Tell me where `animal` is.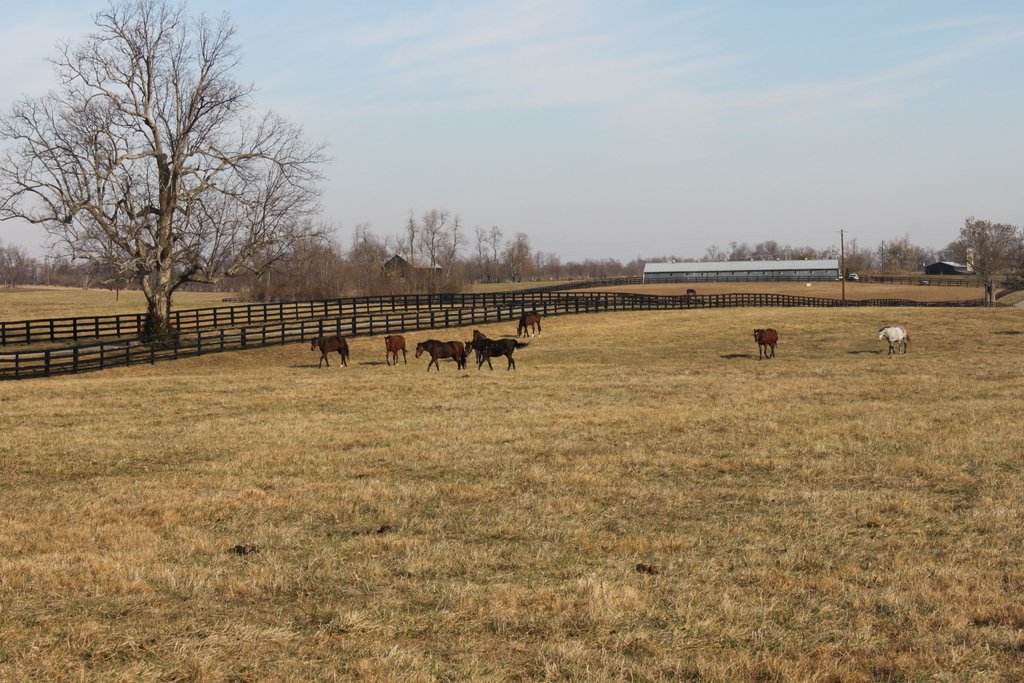
`animal` is at [755,330,778,359].
